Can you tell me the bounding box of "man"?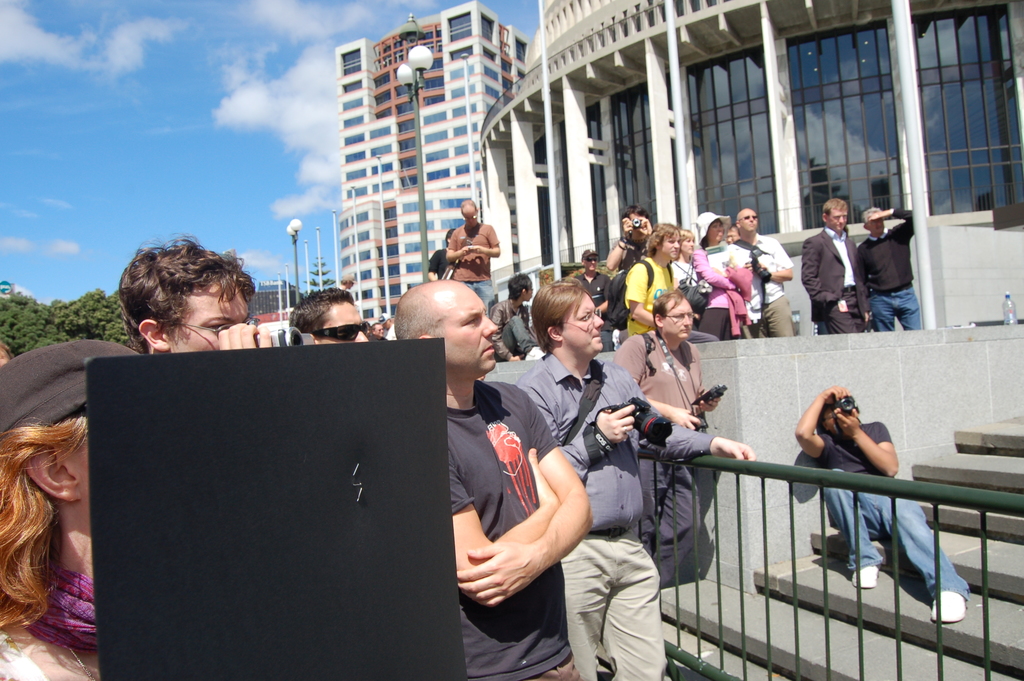
bbox=(392, 284, 586, 680).
